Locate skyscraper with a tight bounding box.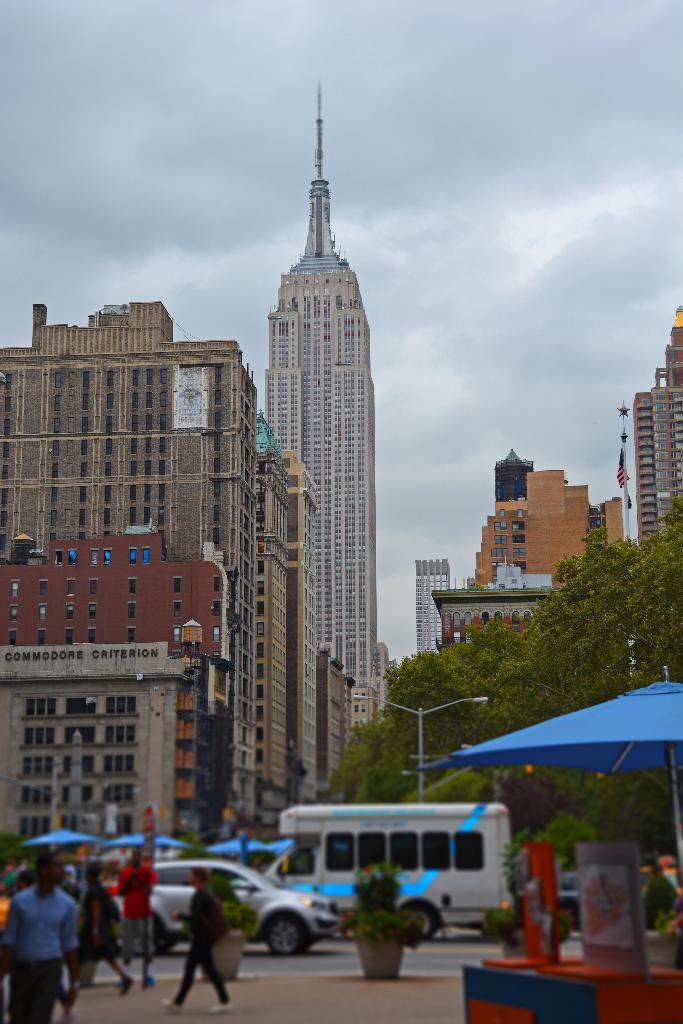
{"left": 266, "top": 81, "right": 383, "bottom": 729}.
